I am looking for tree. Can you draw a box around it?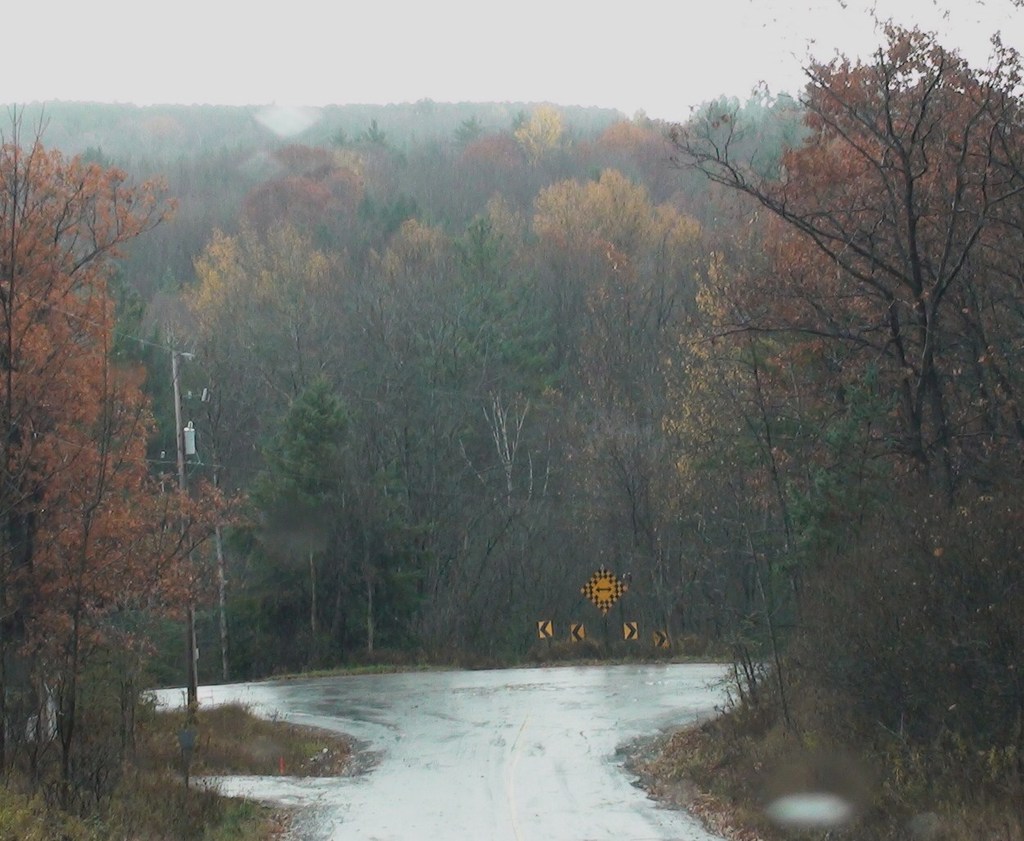
Sure, the bounding box is 0/128/228/798.
